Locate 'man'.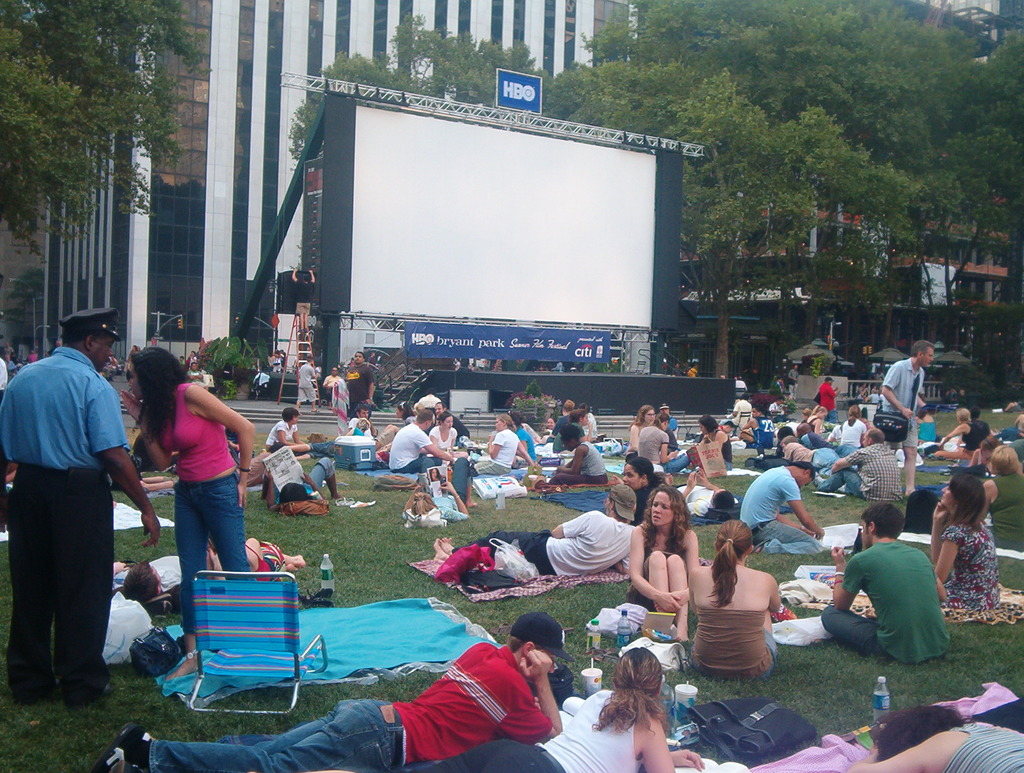
Bounding box: <box>742,459,827,558</box>.
